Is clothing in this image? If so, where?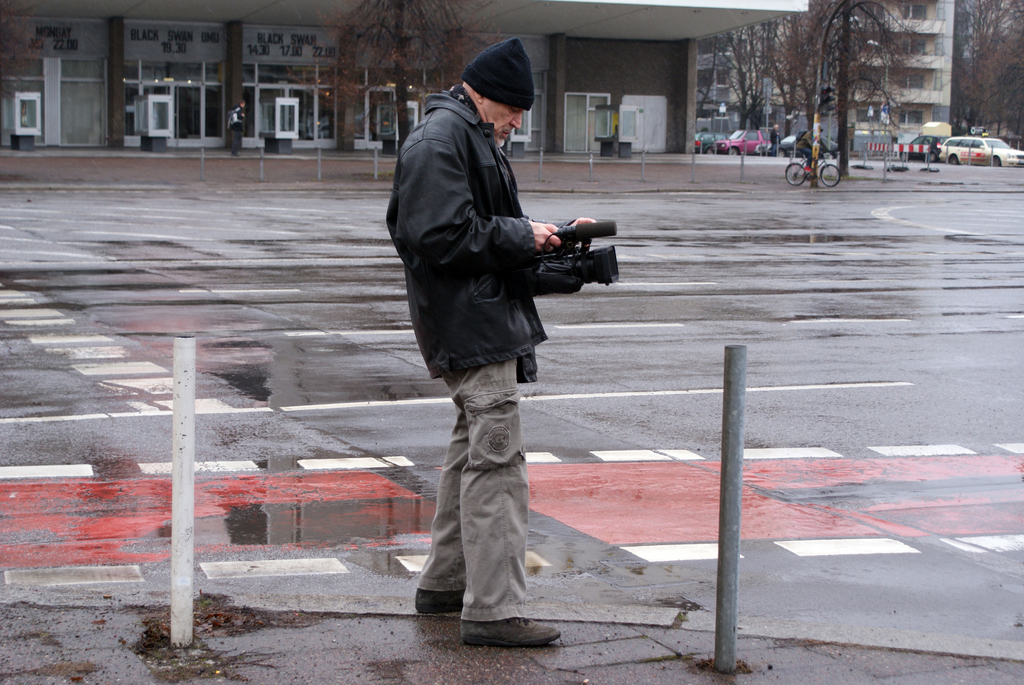
Yes, at {"x1": 382, "y1": 70, "x2": 573, "y2": 638}.
